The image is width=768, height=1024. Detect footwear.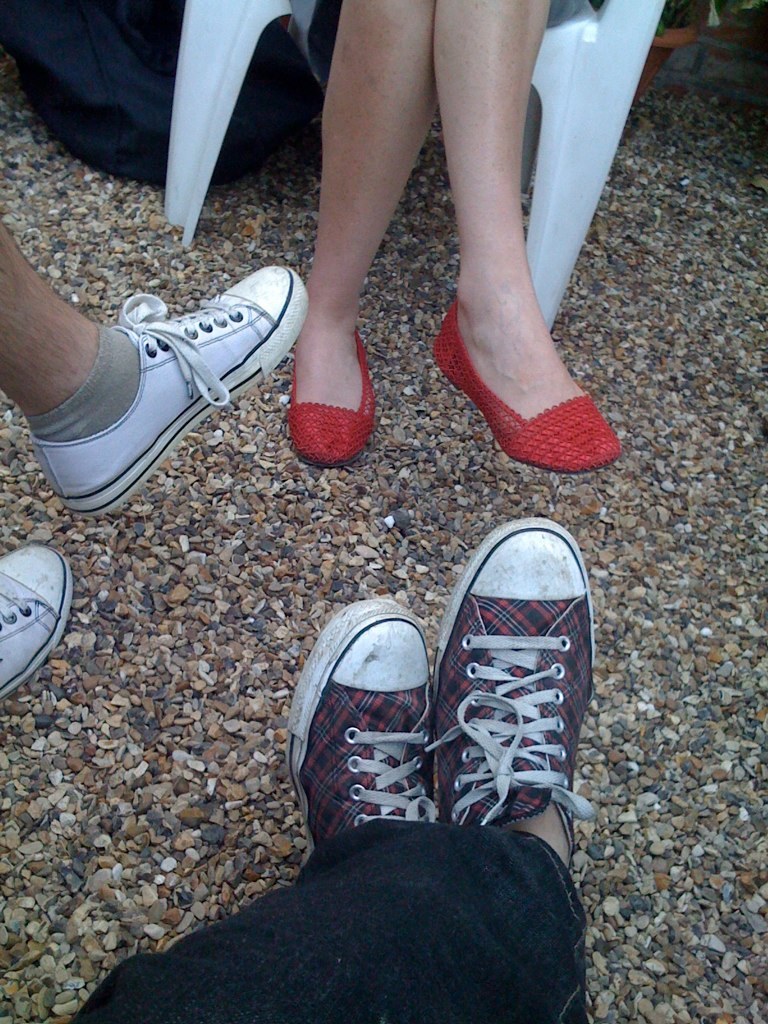
Detection: pyautogui.locateOnScreen(430, 299, 618, 477).
